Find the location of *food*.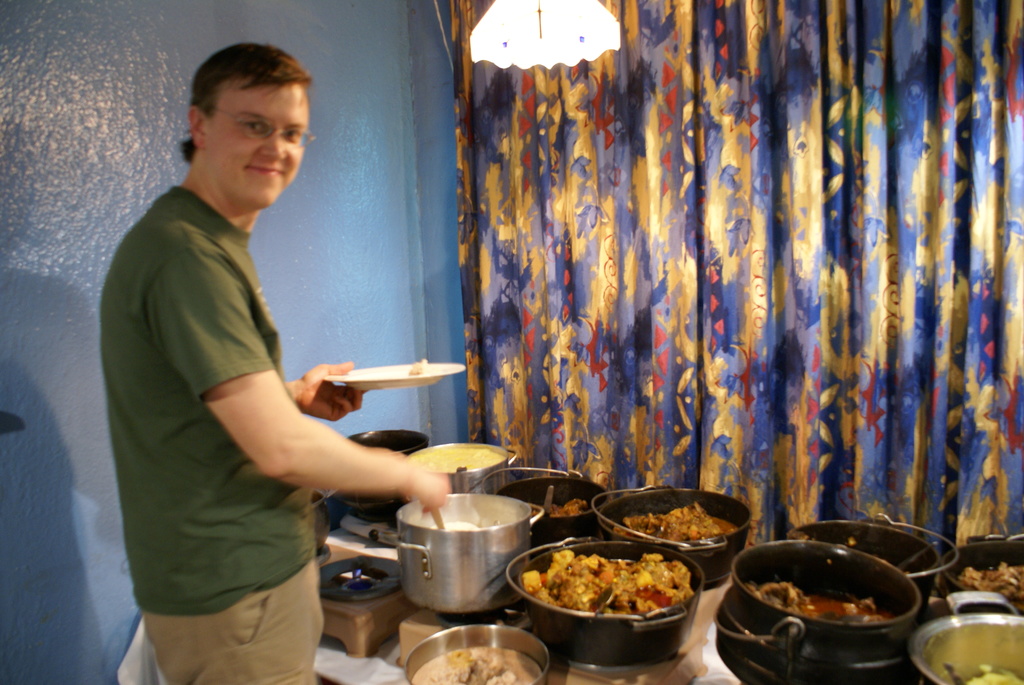
Location: left=744, top=579, right=887, bottom=622.
